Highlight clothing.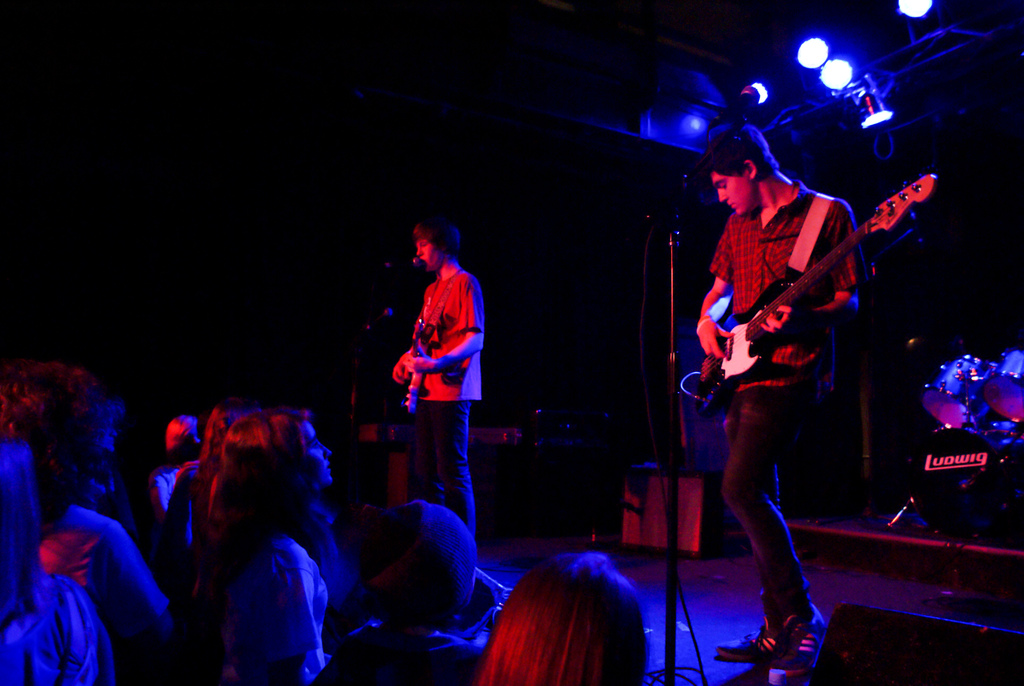
Highlighted region: detection(412, 402, 474, 540).
